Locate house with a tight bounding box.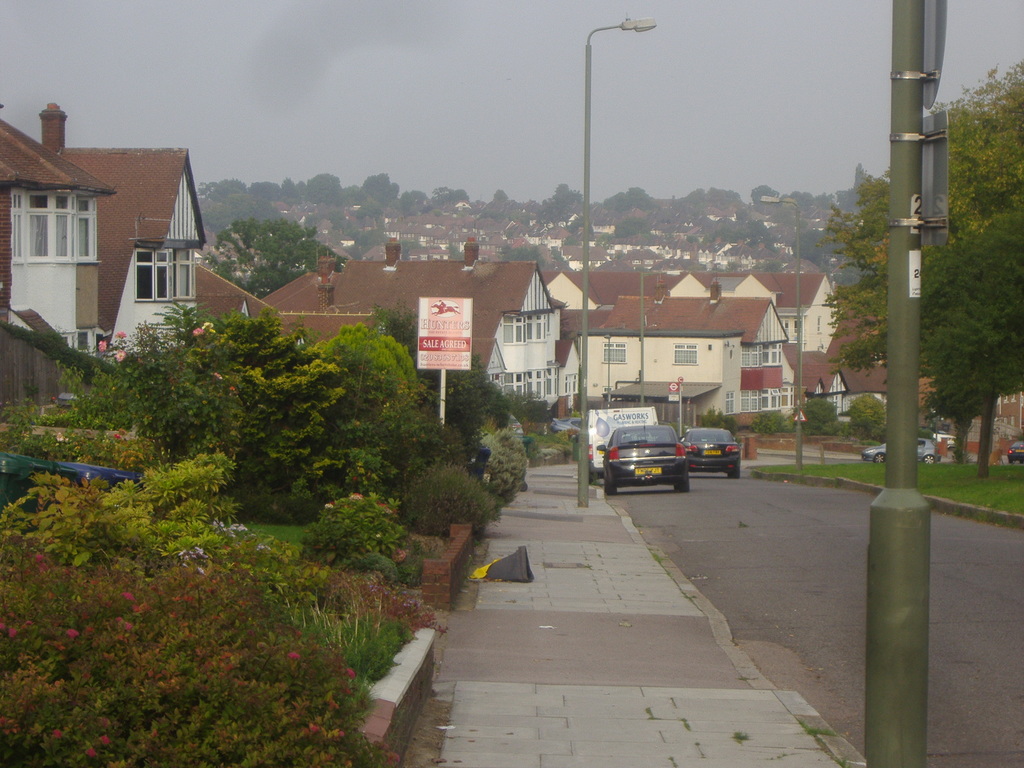
l=0, t=98, r=217, b=381.
